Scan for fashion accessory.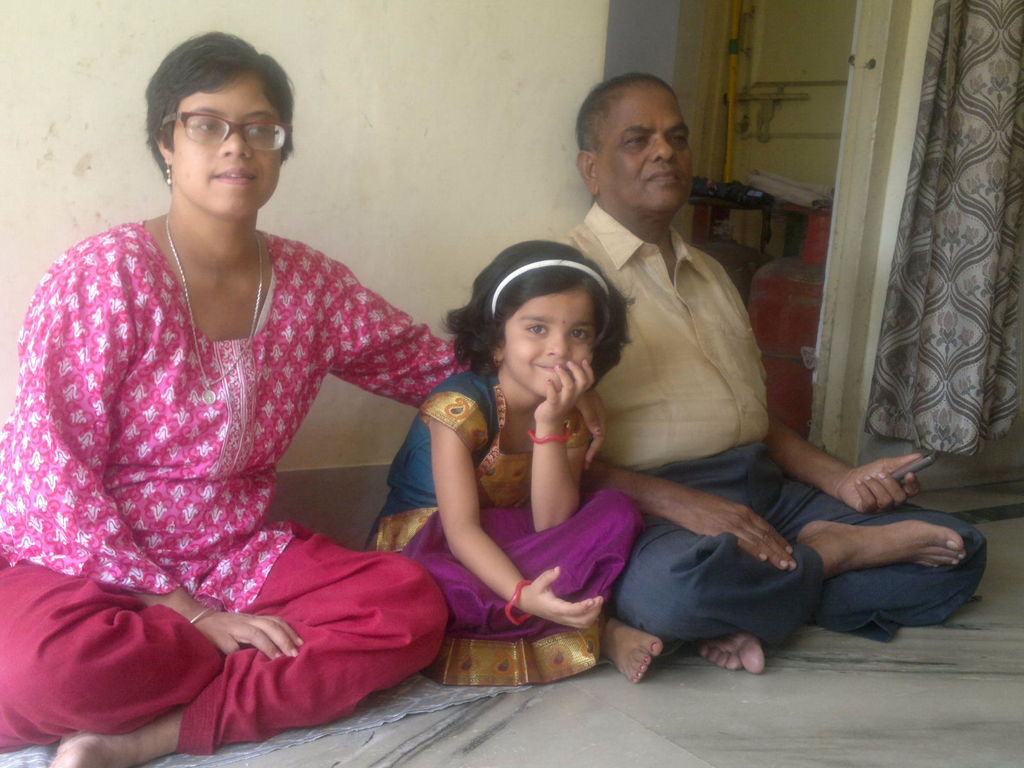
Scan result: {"left": 557, "top": 365, "right": 558, "bottom": 368}.
